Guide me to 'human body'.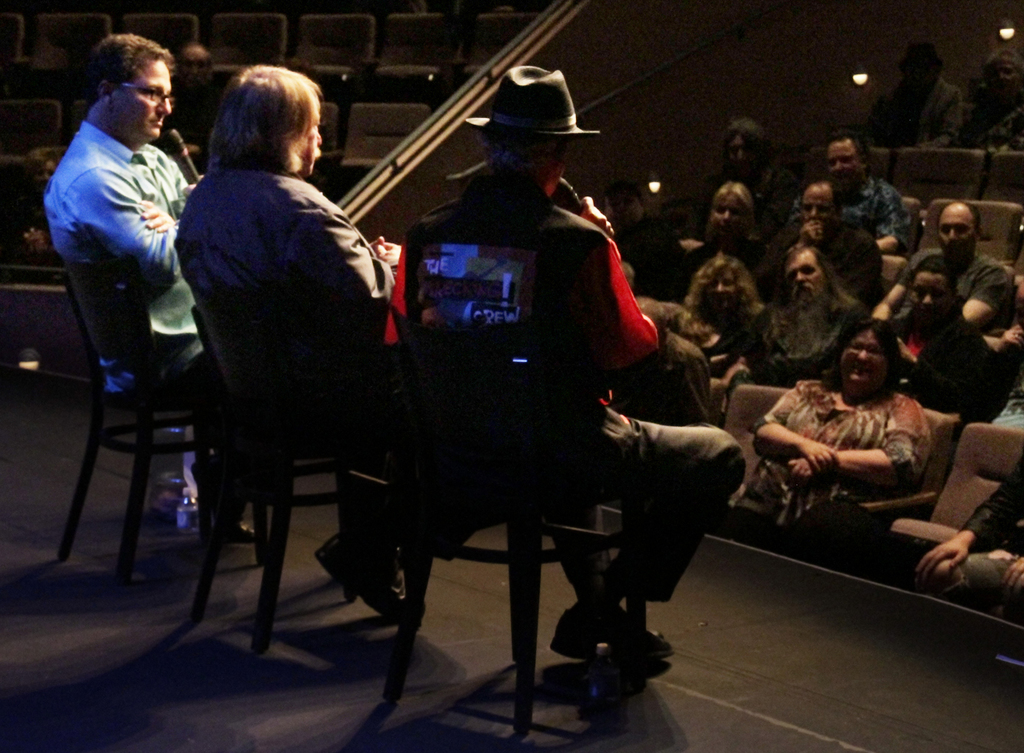
Guidance: bbox(715, 112, 769, 179).
